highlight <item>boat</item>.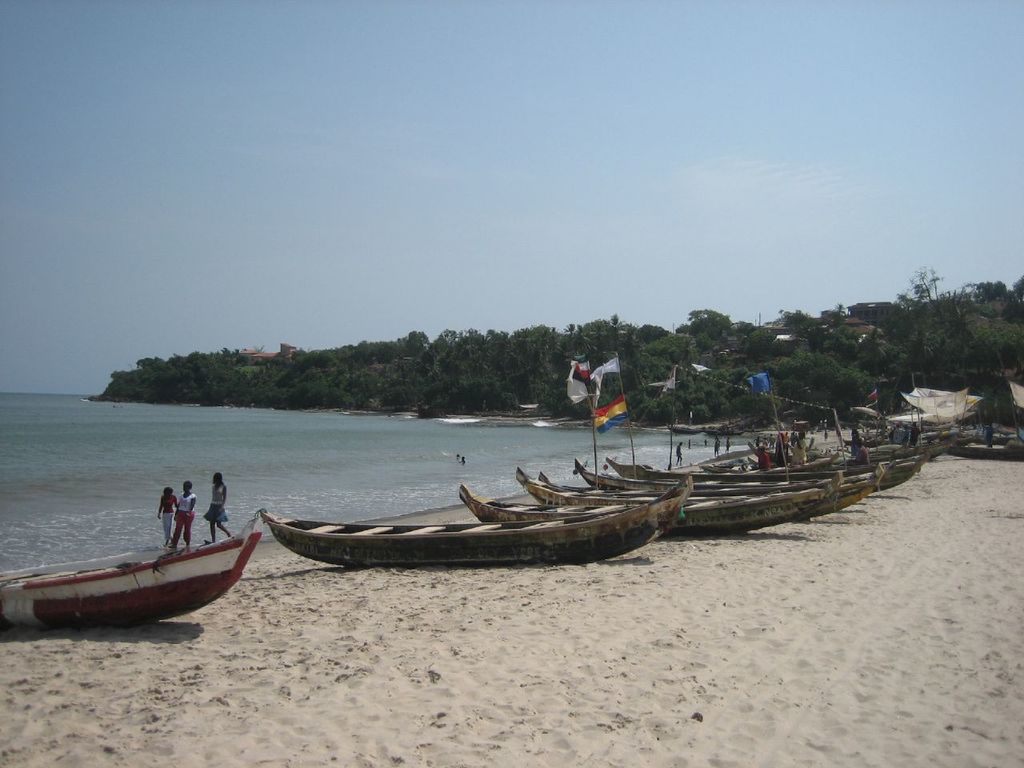
Highlighted region: [left=718, top=437, right=954, bottom=479].
